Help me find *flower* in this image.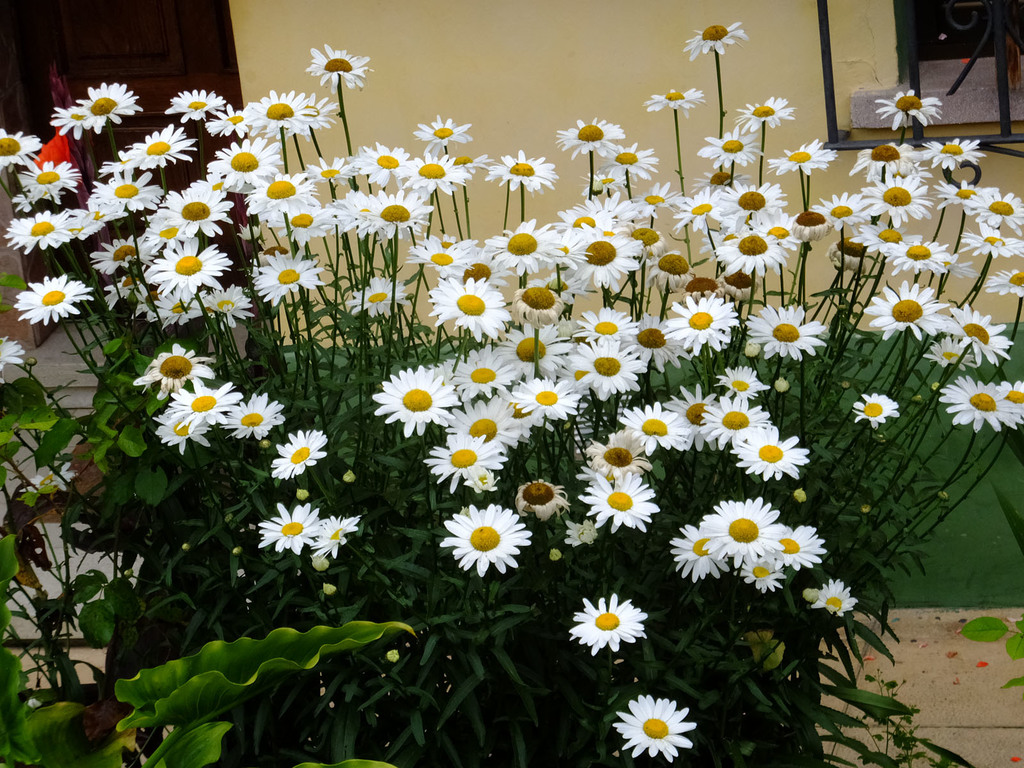
Found it: bbox=(571, 593, 653, 655).
